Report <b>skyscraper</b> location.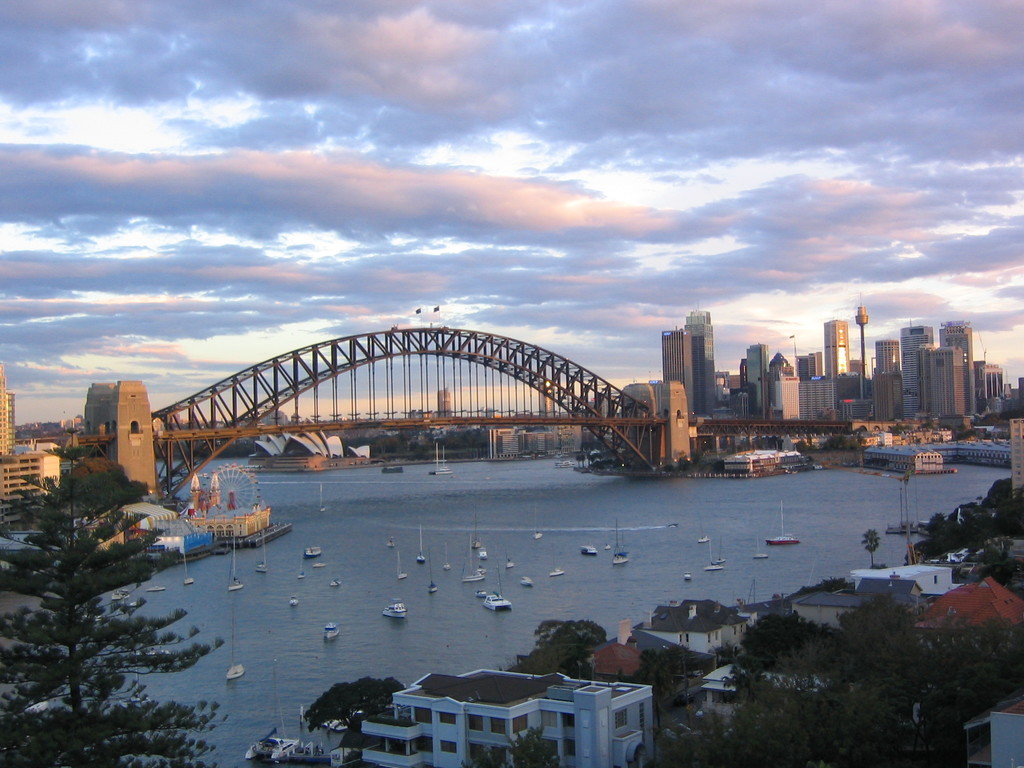
Report: l=895, t=322, r=933, b=419.
